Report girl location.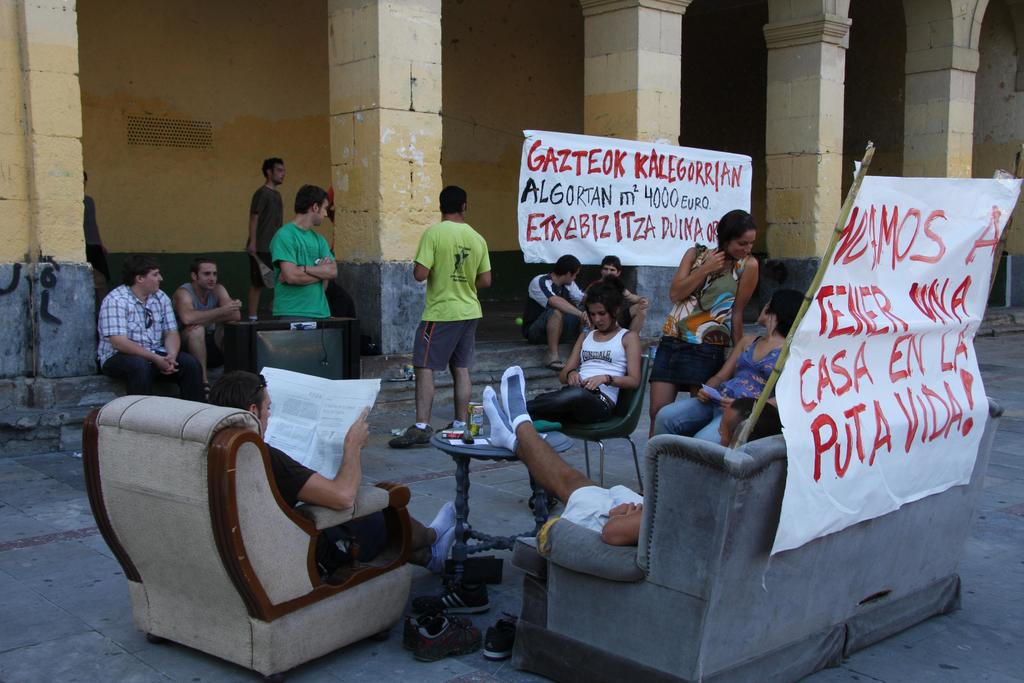
Report: locate(650, 207, 756, 429).
